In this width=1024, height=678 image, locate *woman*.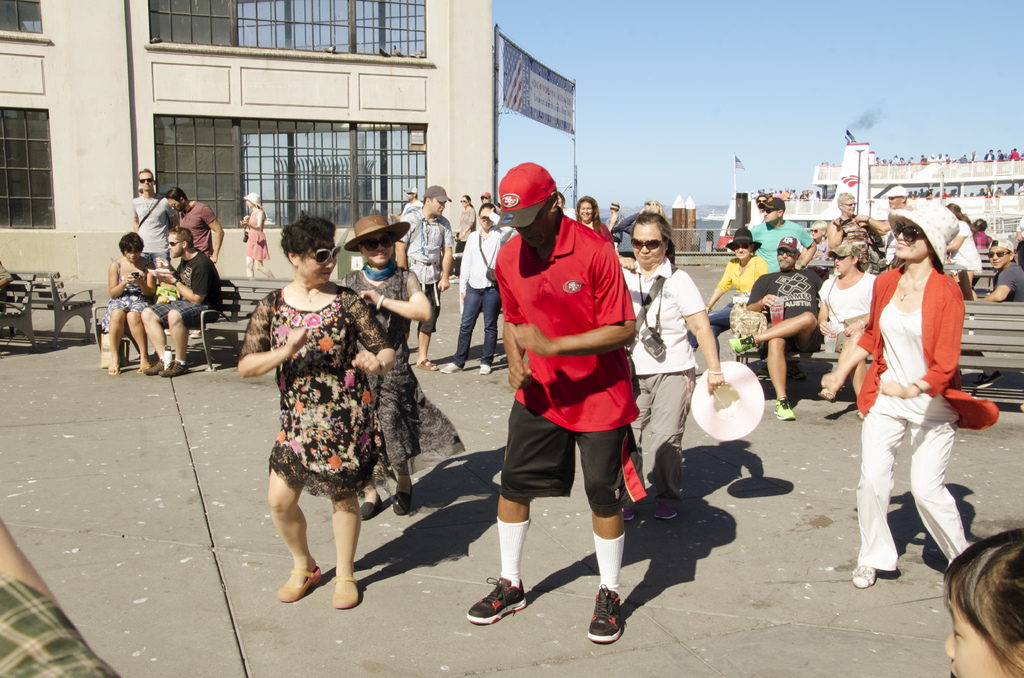
Bounding box: 240 188 274 278.
